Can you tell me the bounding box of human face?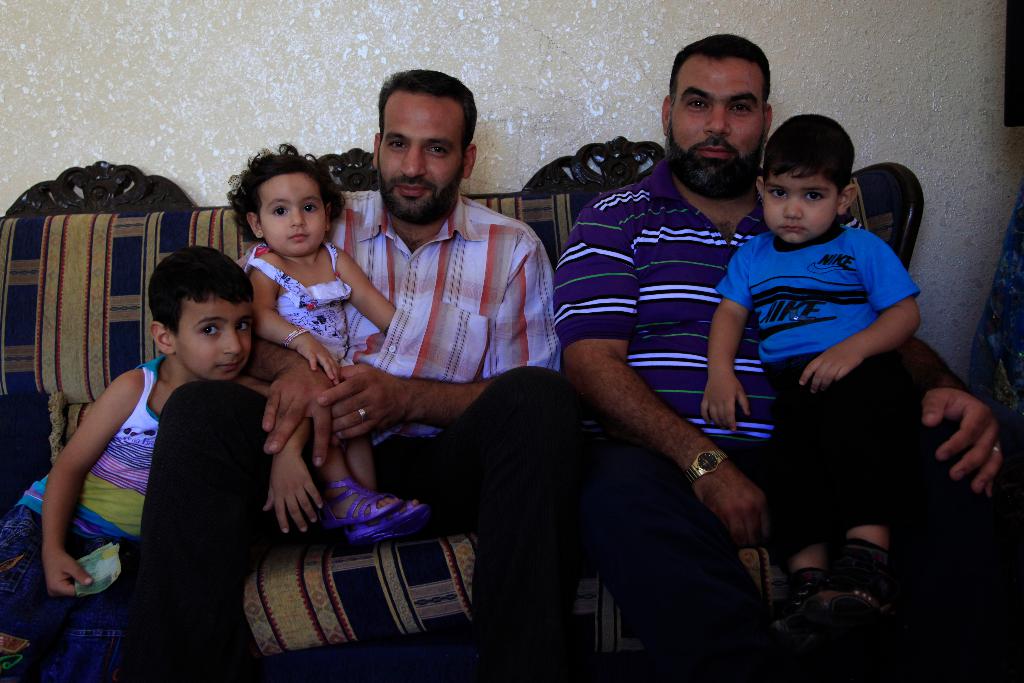
x1=664 y1=54 x2=765 y2=189.
